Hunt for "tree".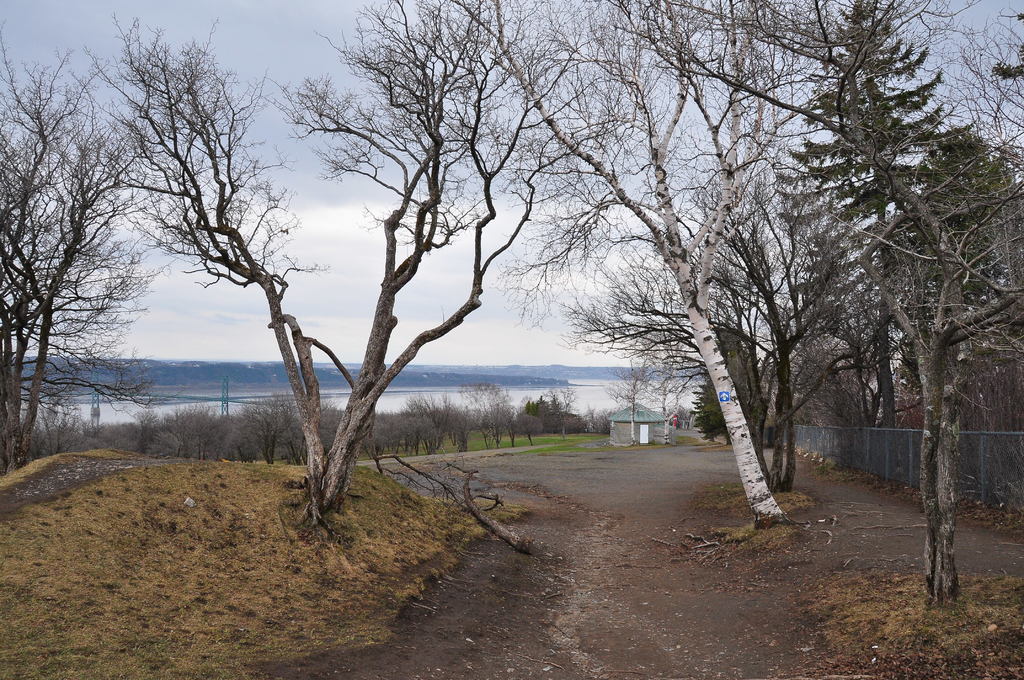
Hunted down at 0,9,163,466.
